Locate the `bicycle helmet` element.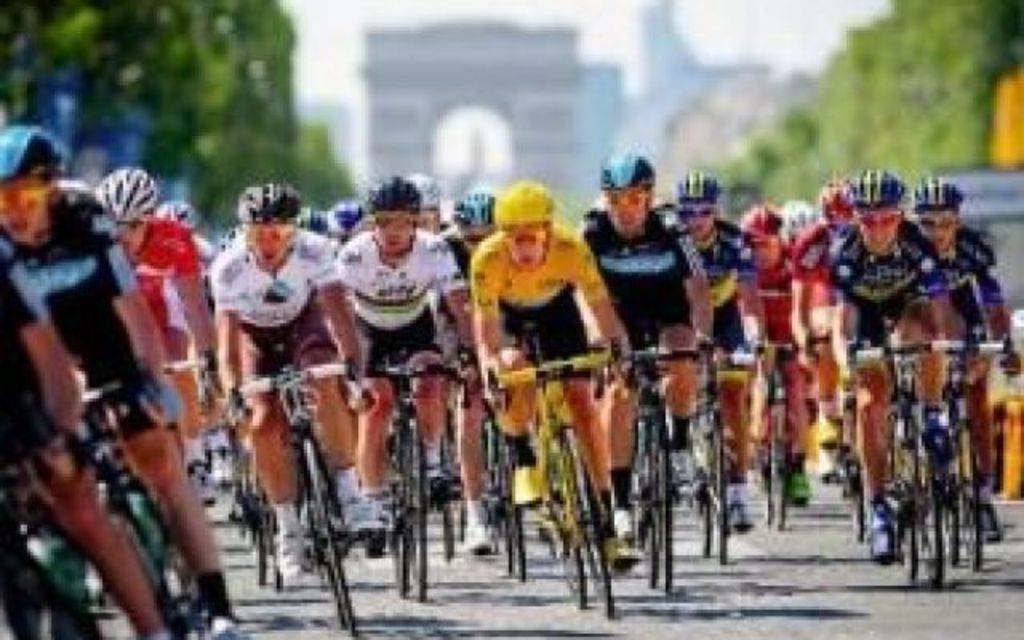
Element bbox: [x1=781, y1=194, x2=818, y2=235].
